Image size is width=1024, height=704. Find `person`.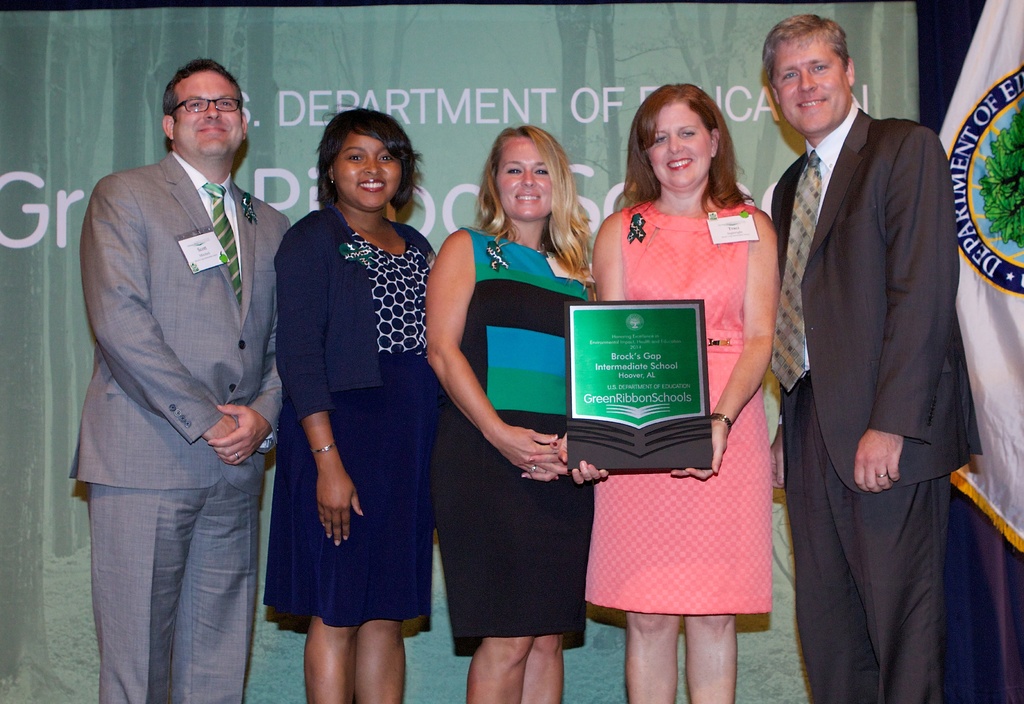
(x1=276, y1=105, x2=447, y2=703).
